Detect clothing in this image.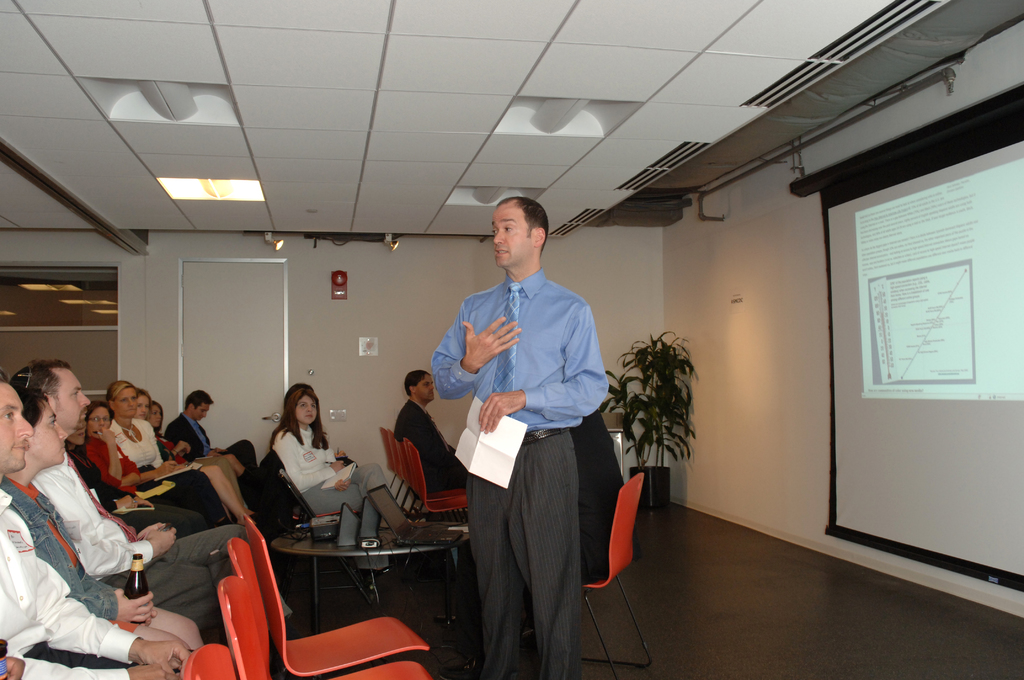
Detection: <box>2,477,126,624</box>.
